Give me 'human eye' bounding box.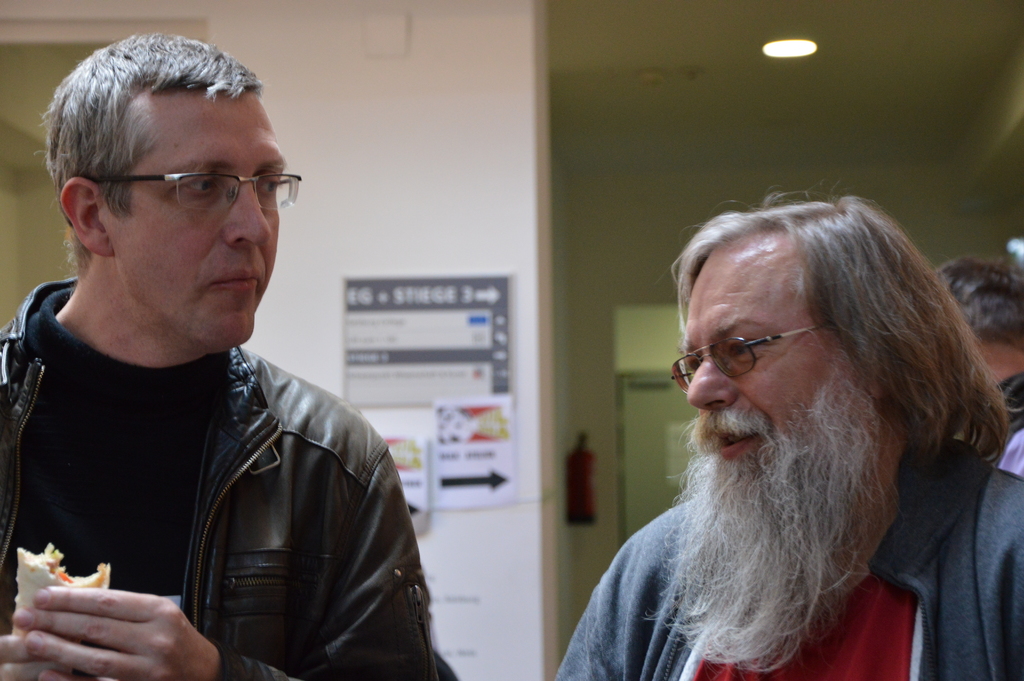
(174,171,223,200).
